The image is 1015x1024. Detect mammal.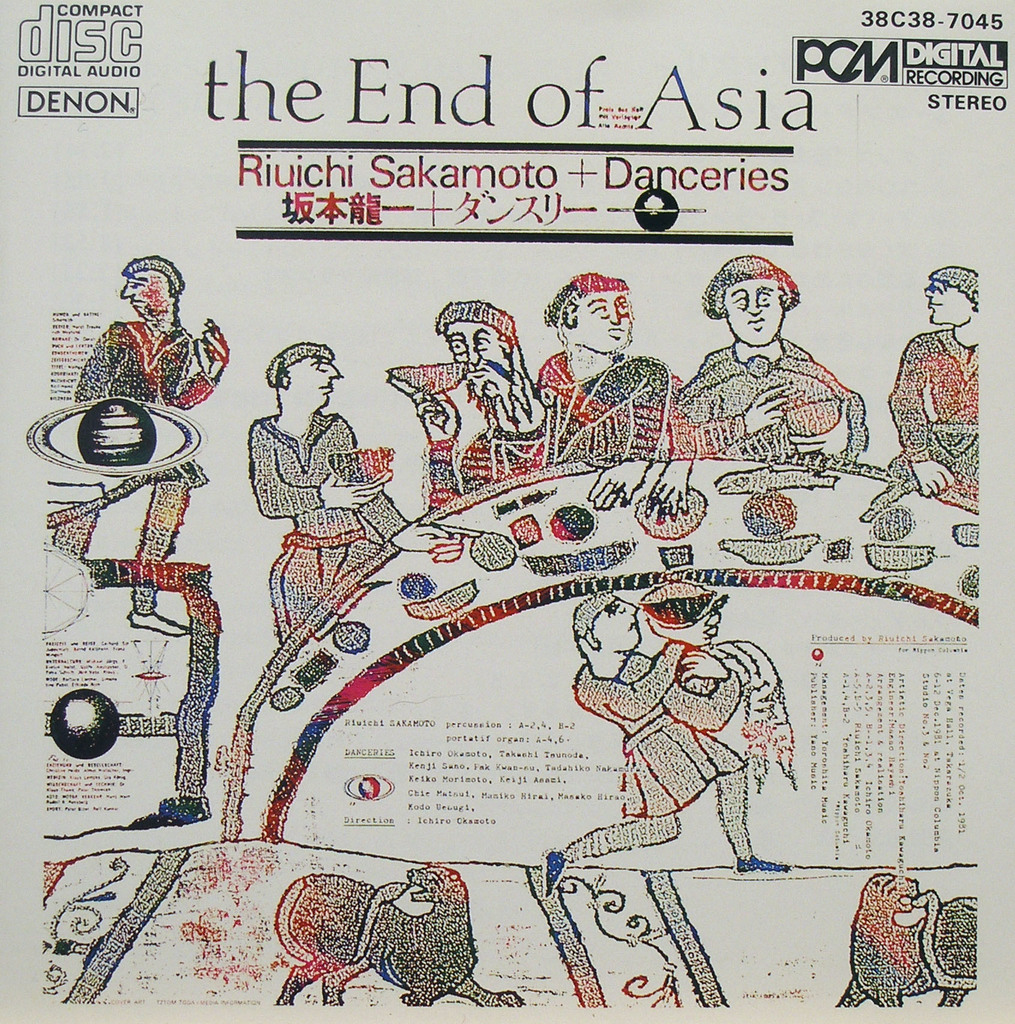
Detection: [75, 254, 227, 637].
